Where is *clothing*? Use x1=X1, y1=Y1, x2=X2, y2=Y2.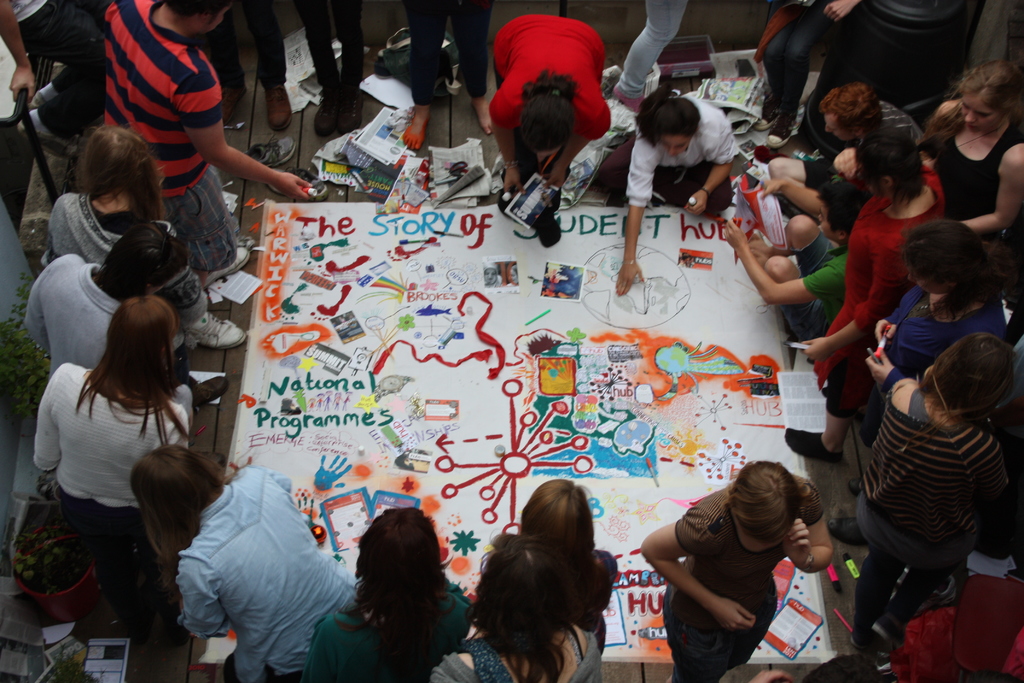
x1=922, y1=124, x2=1023, y2=258.
